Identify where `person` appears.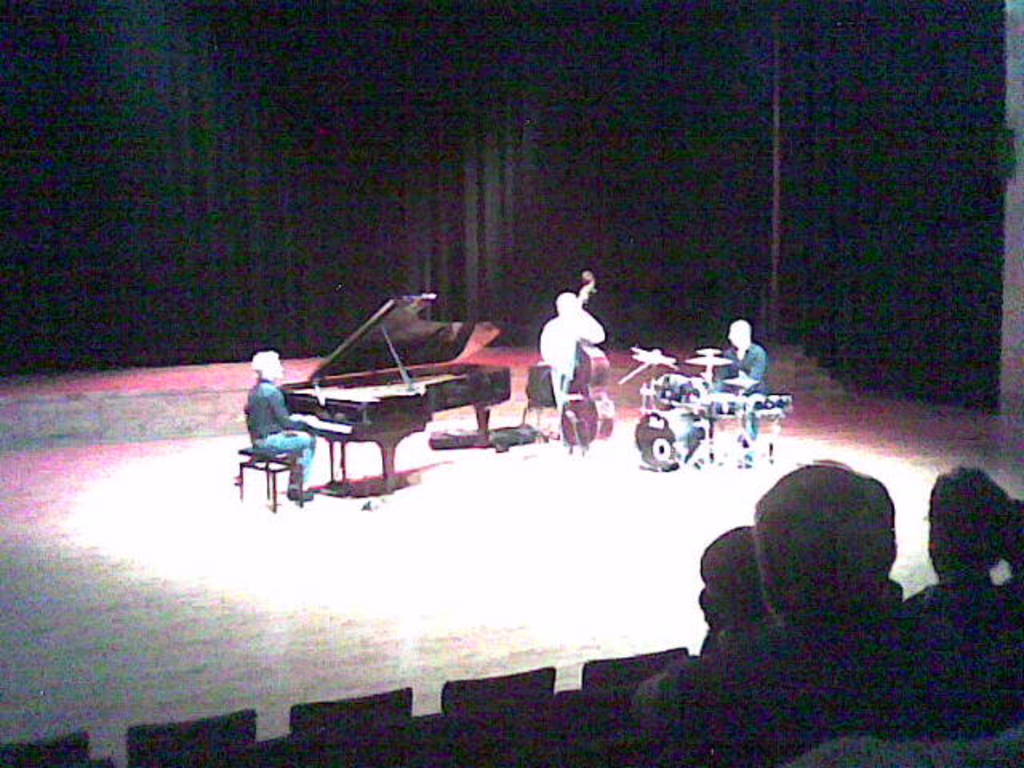
Appears at bbox=[235, 344, 315, 501].
